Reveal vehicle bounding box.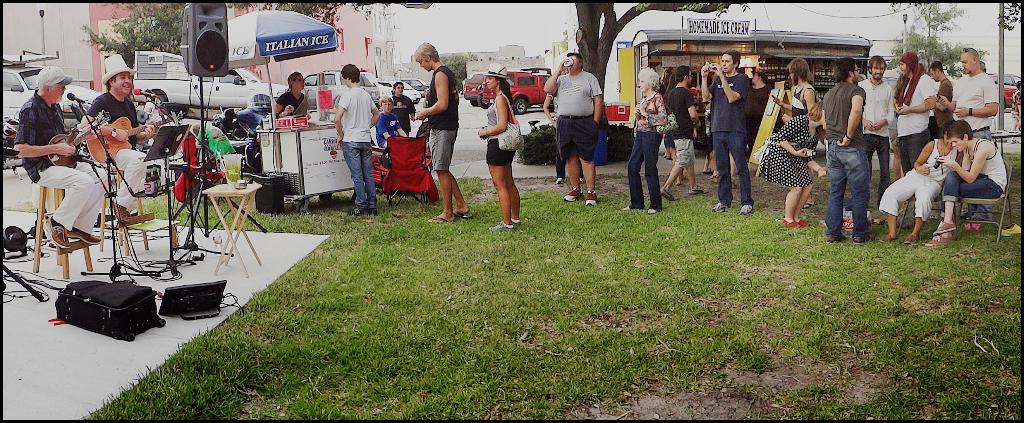
Revealed: 399, 76, 428, 97.
